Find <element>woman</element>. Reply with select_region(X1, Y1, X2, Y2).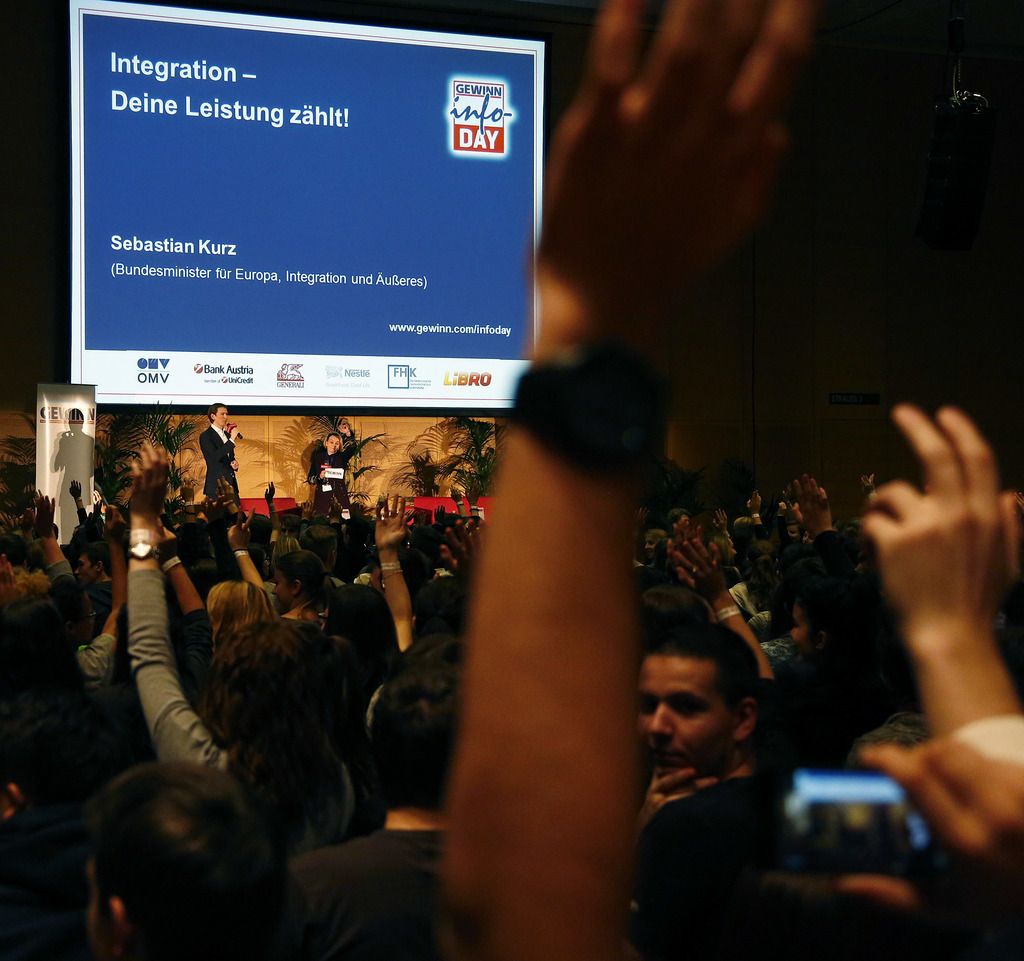
select_region(304, 426, 356, 520).
